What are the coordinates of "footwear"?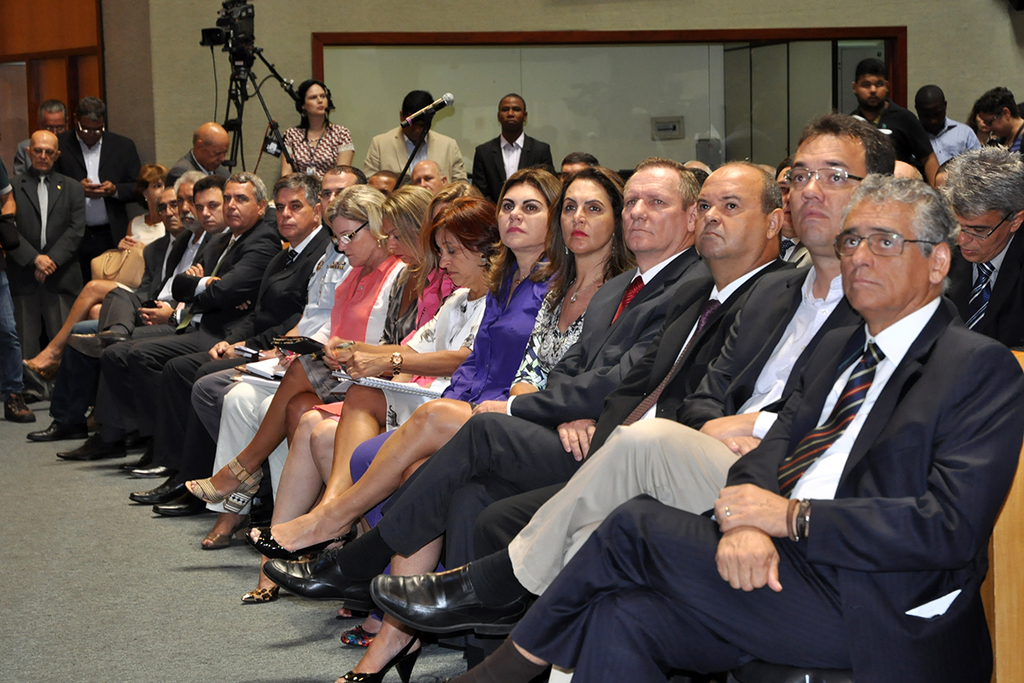
x1=340, y1=626, x2=381, y2=647.
